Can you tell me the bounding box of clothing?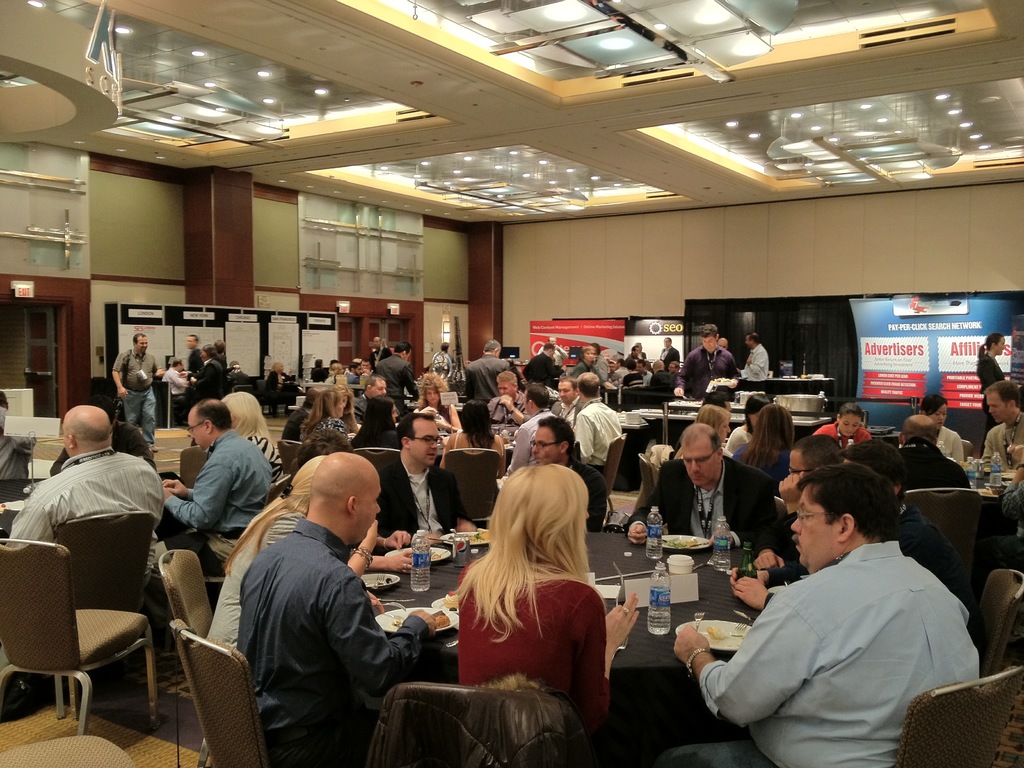
(248,436,298,498).
